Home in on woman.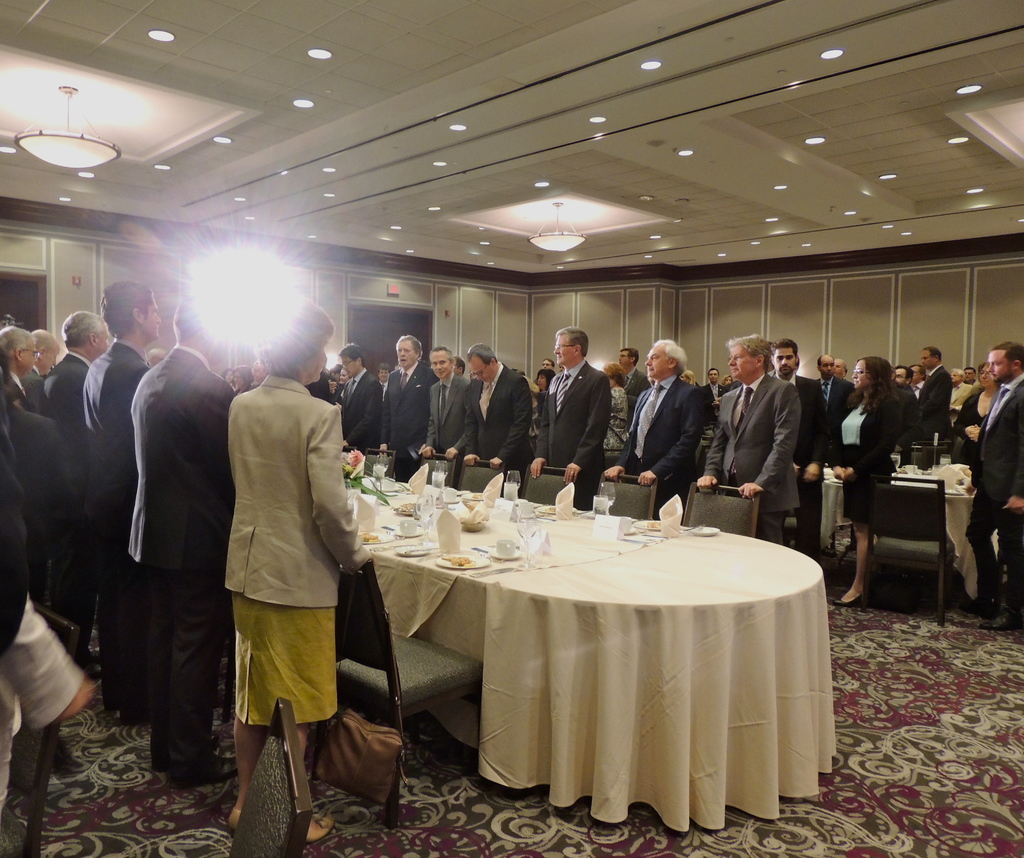
Homed in at x1=236 y1=362 x2=253 y2=393.
